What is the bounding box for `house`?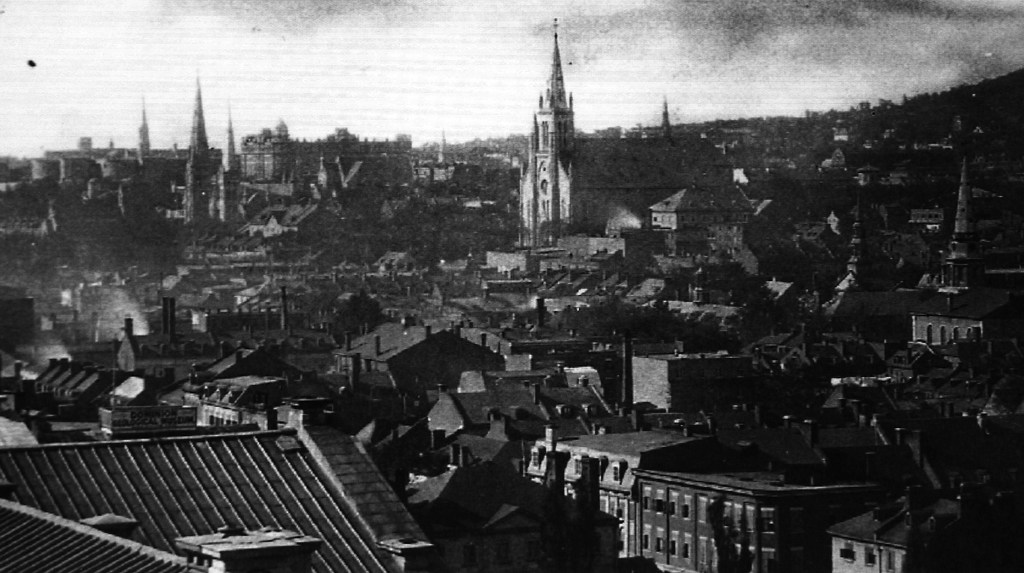
x1=903, y1=278, x2=979, y2=360.
